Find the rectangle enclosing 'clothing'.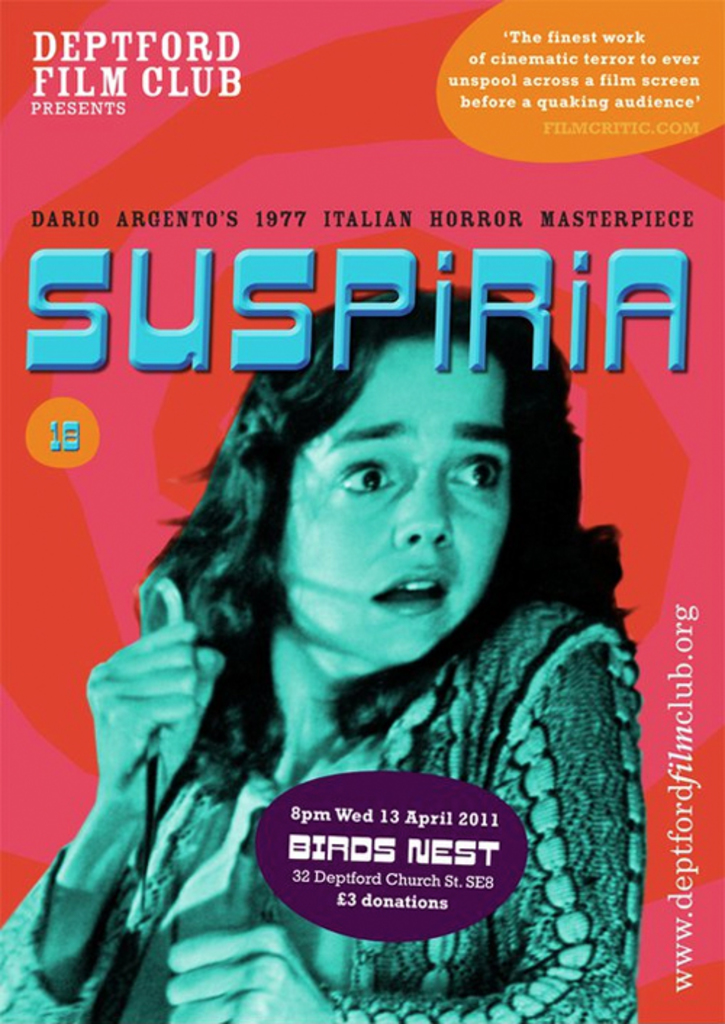
x1=10, y1=569, x2=671, y2=978.
